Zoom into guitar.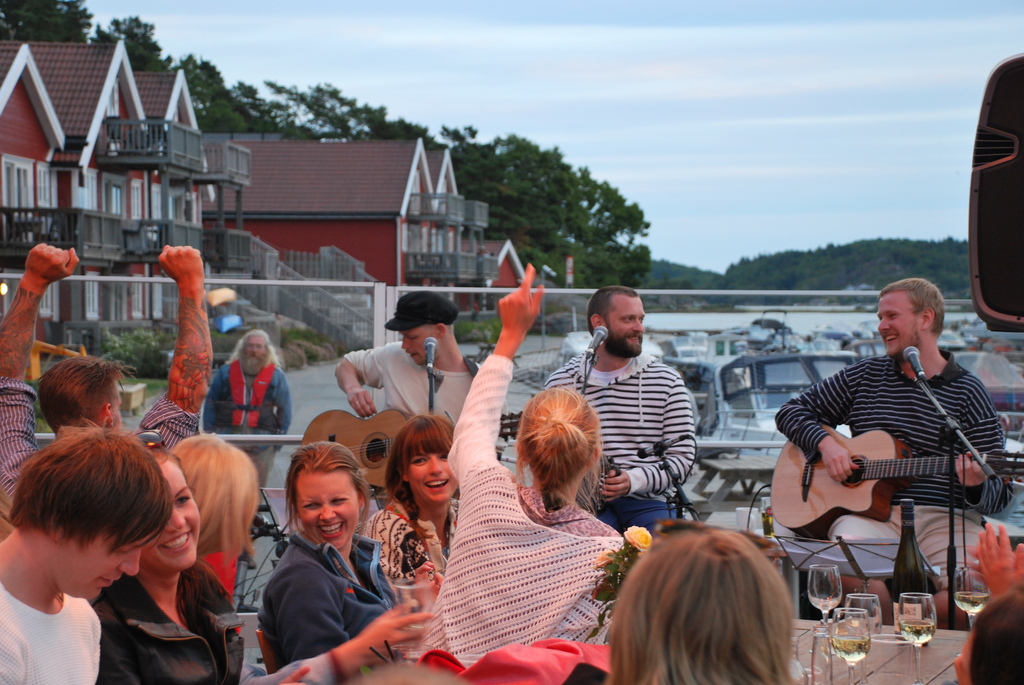
Zoom target: bbox(770, 425, 1023, 540).
